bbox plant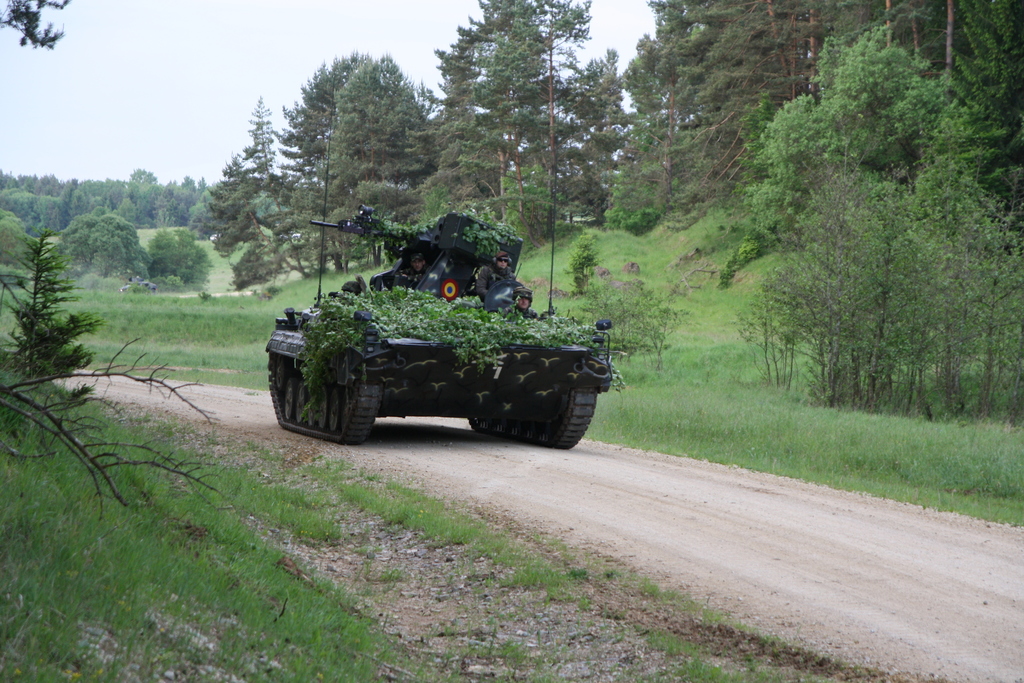
<region>263, 283, 280, 300</region>
